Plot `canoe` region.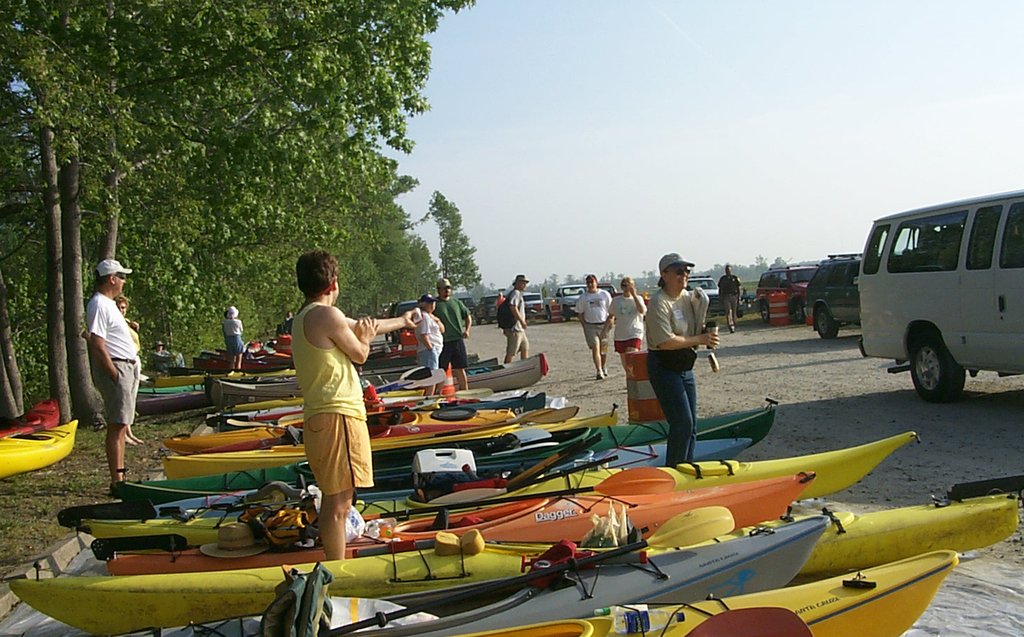
Plotted at <box>0,396,59,439</box>.
